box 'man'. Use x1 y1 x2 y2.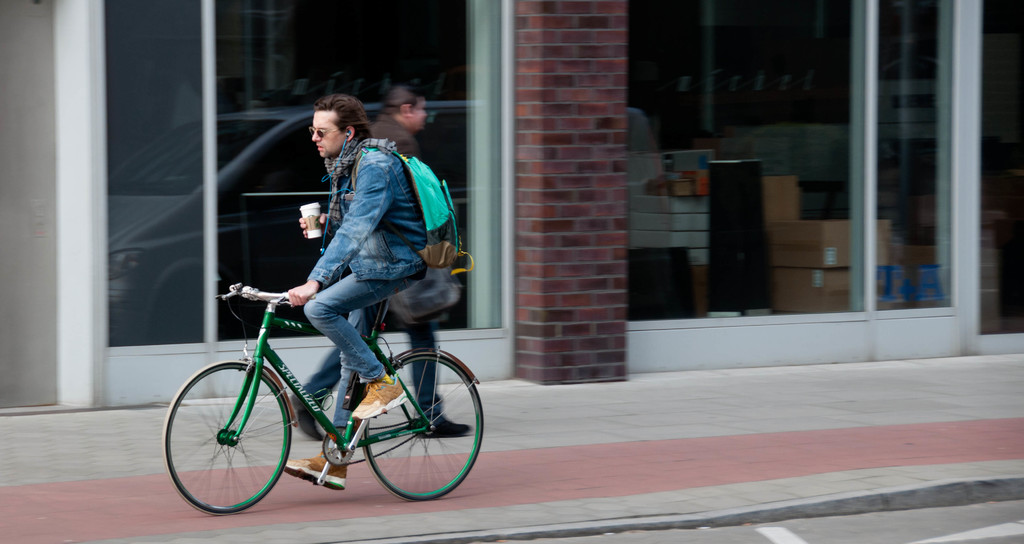
287 91 428 497.
